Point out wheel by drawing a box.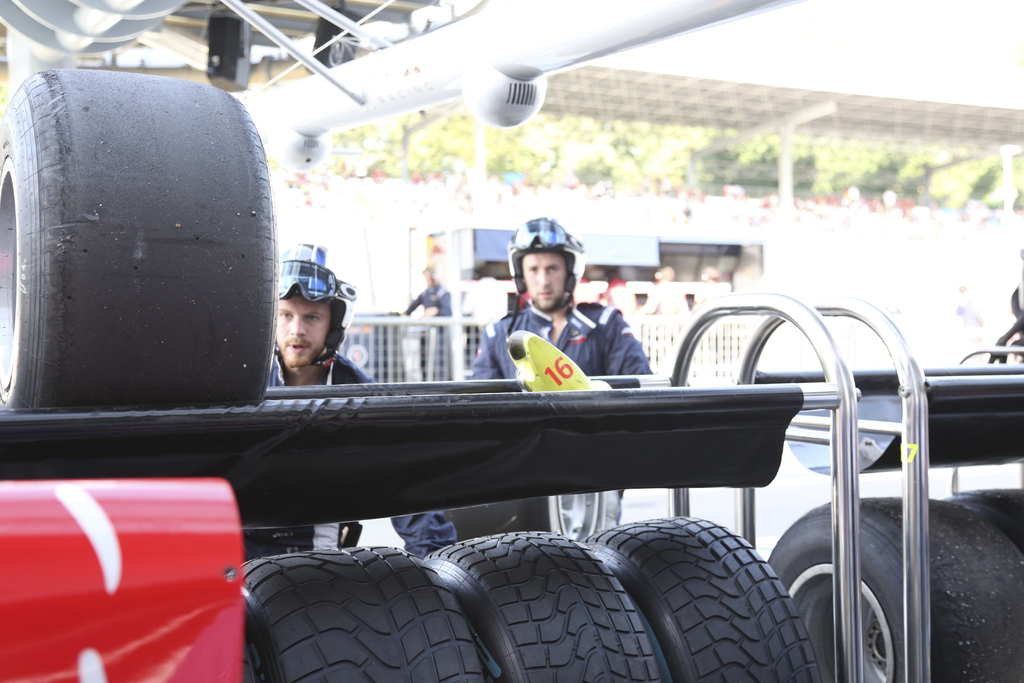
pyautogui.locateOnScreen(0, 67, 278, 410).
